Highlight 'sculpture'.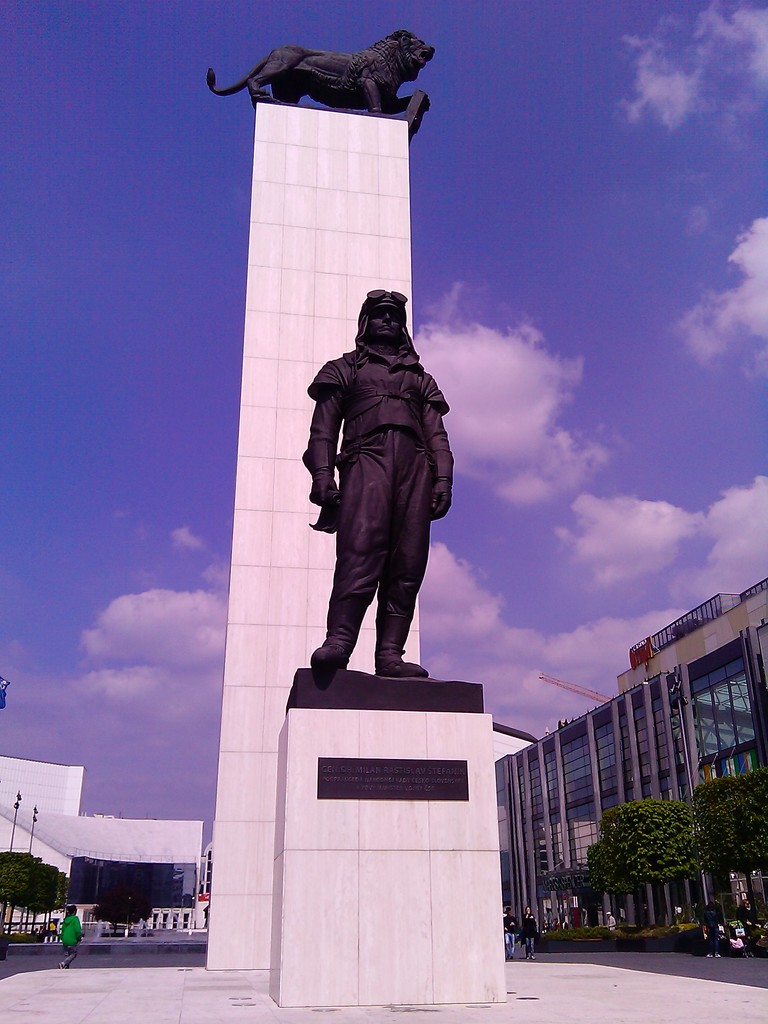
Highlighted region: box(198, 22, 435, 114).
